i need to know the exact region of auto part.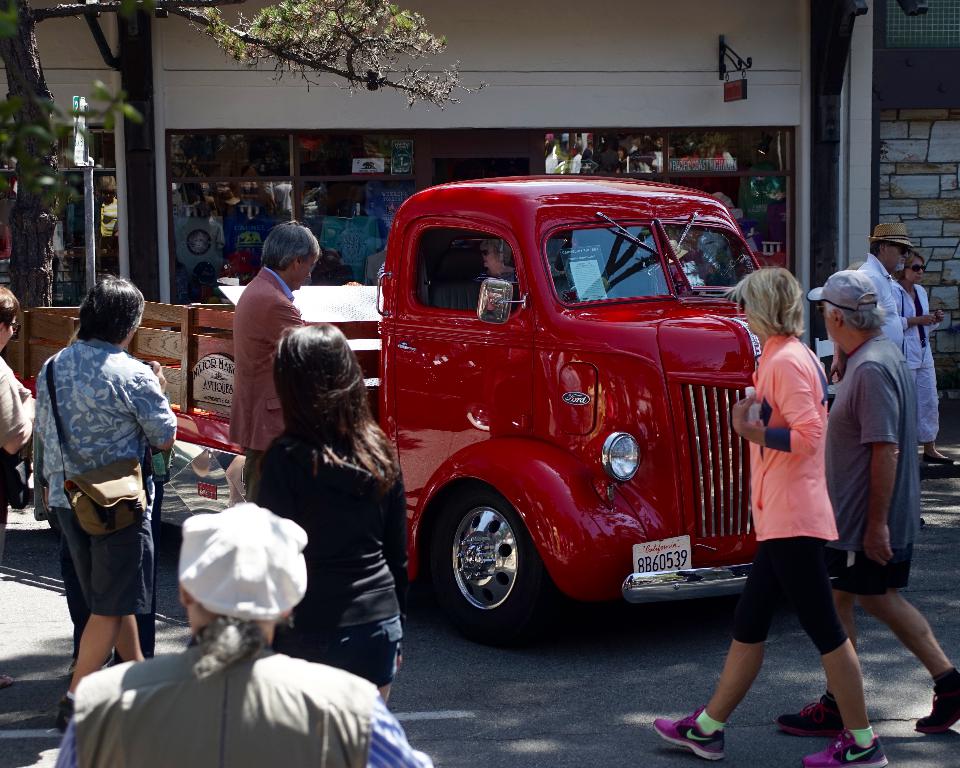
Region: pyautogui.locateOnScreen(394, 313, 700, 603).
